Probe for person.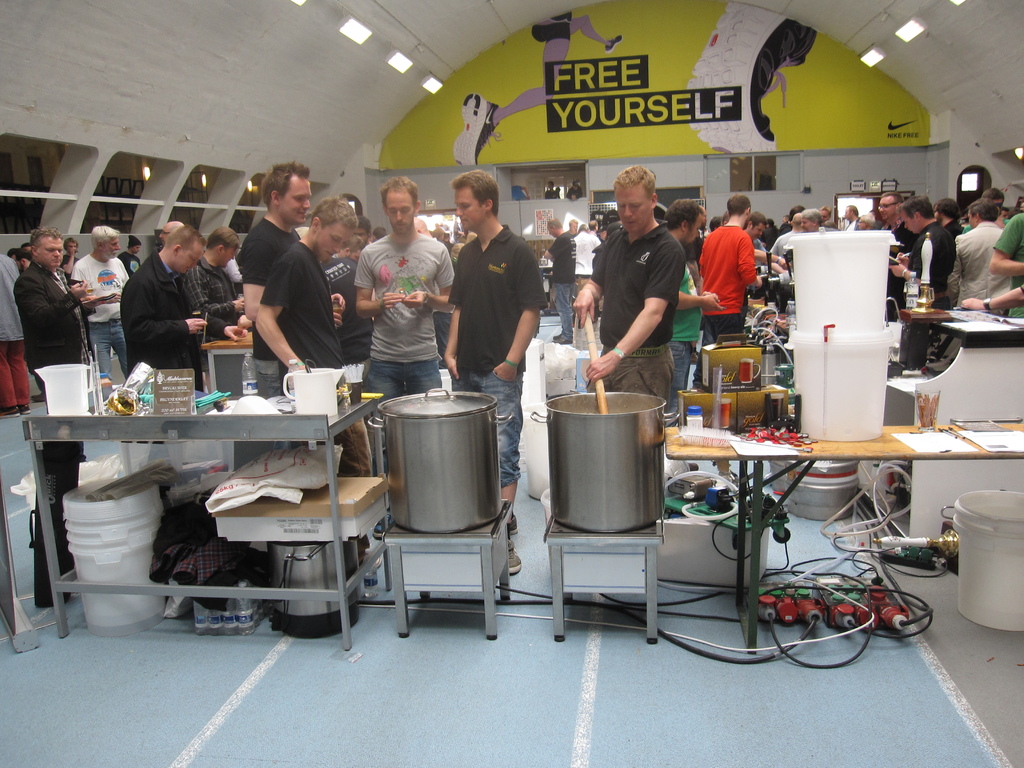
Probe result: bbox=[111, 218, 221, 393].
